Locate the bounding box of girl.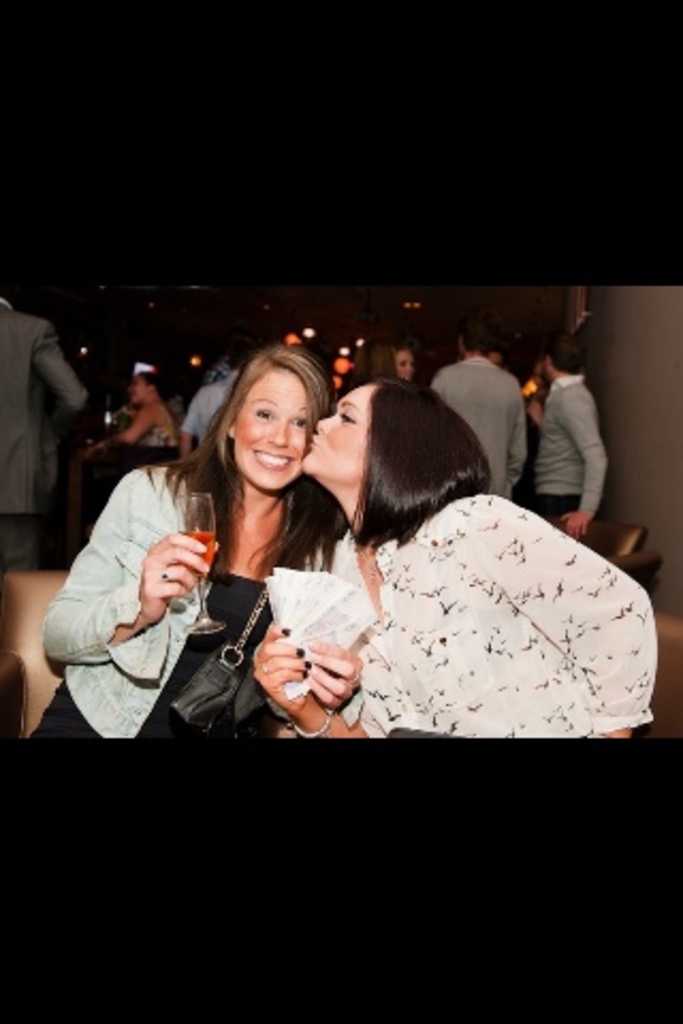
Bounding box: [left=26, top=343, right=344, bottom=742].
